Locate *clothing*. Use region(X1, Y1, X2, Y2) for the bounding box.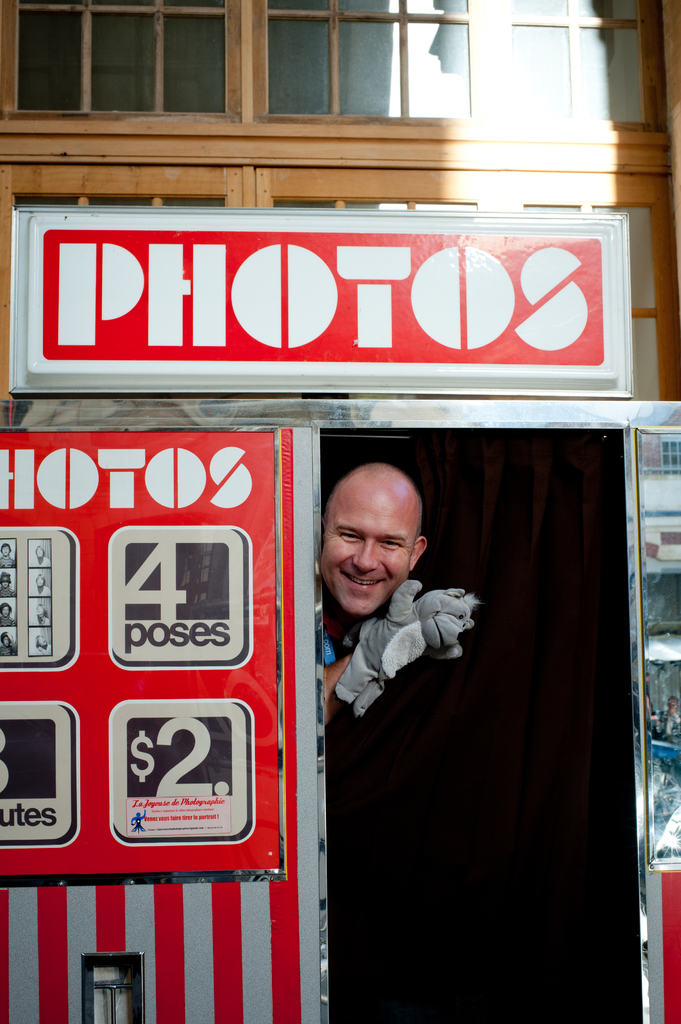
region(647, 710, 680, 741).
